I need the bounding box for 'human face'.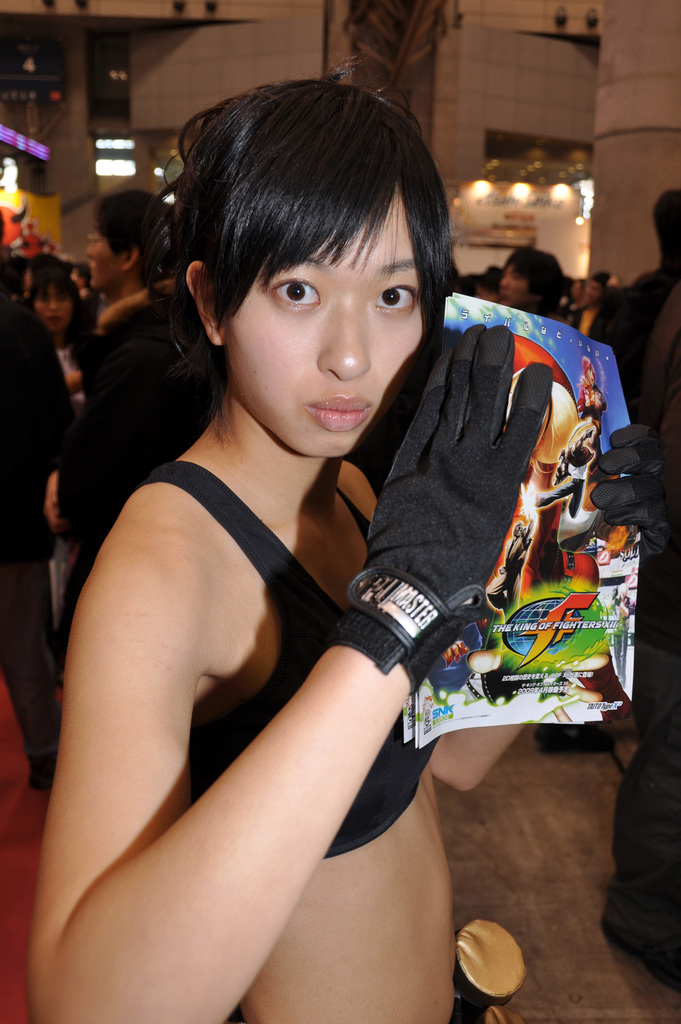
Here it is: 496:262:525:300.
